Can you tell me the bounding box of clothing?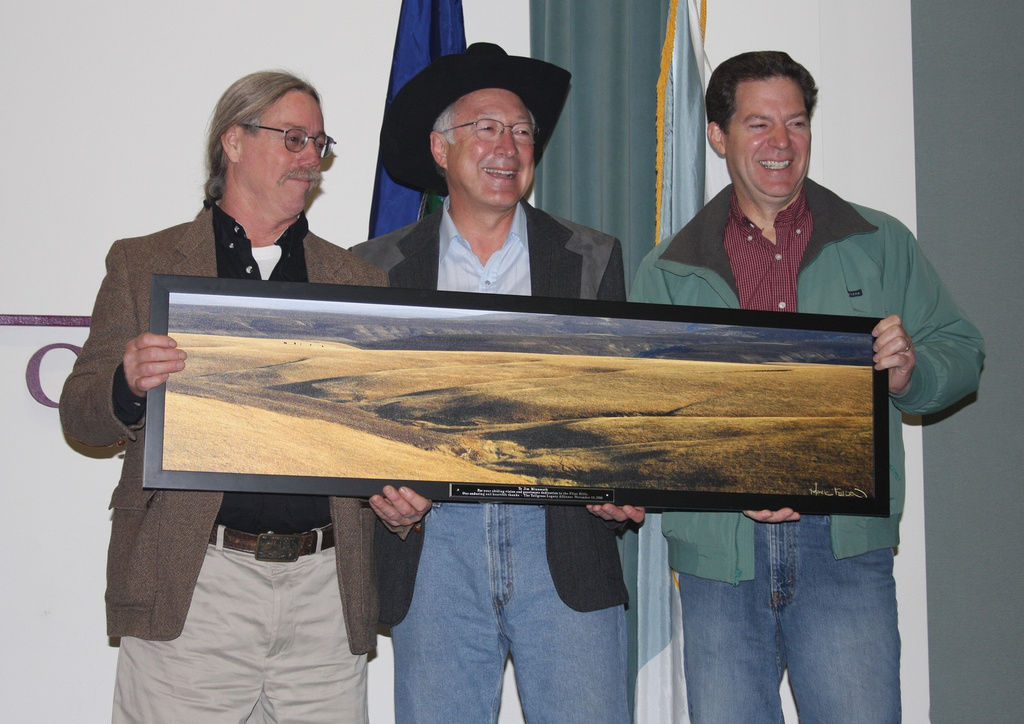
x1=333 y1=180 x2=637 y2=723.
